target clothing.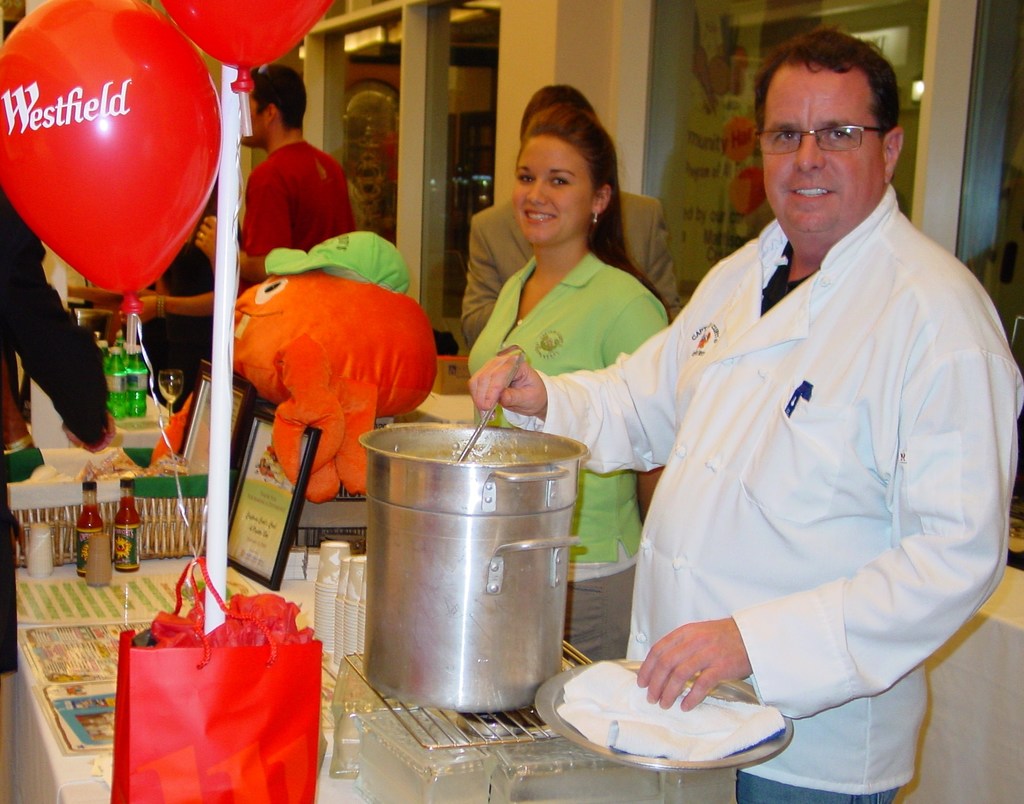
Target region: bbox=[588, 132, 984, 742].
